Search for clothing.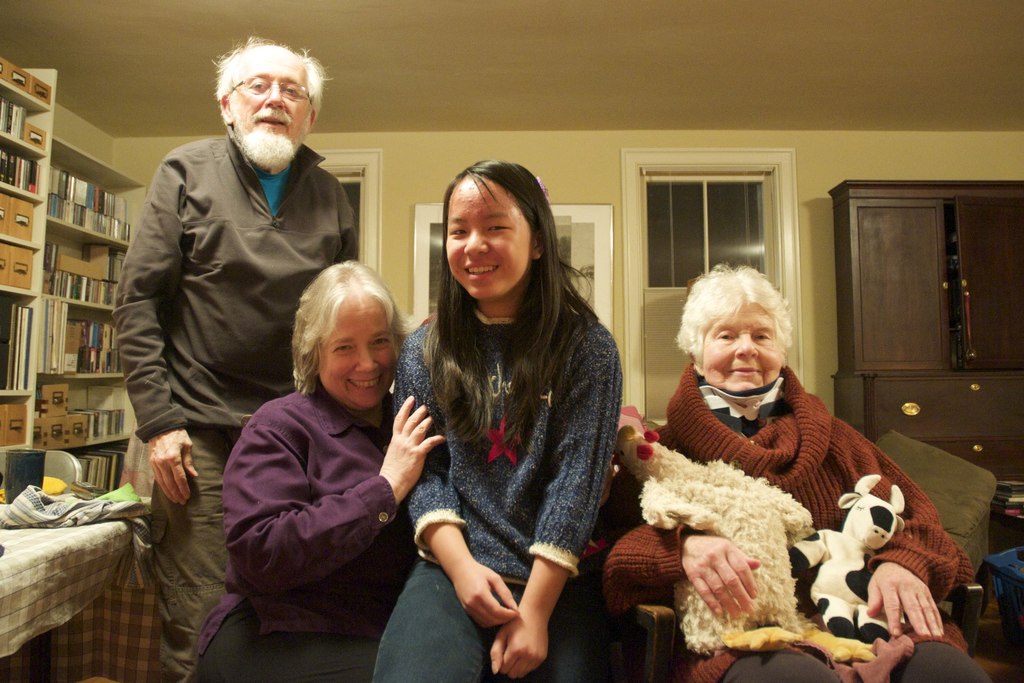
Found at [x1=644, y1=324, x2=940, y2=661].
